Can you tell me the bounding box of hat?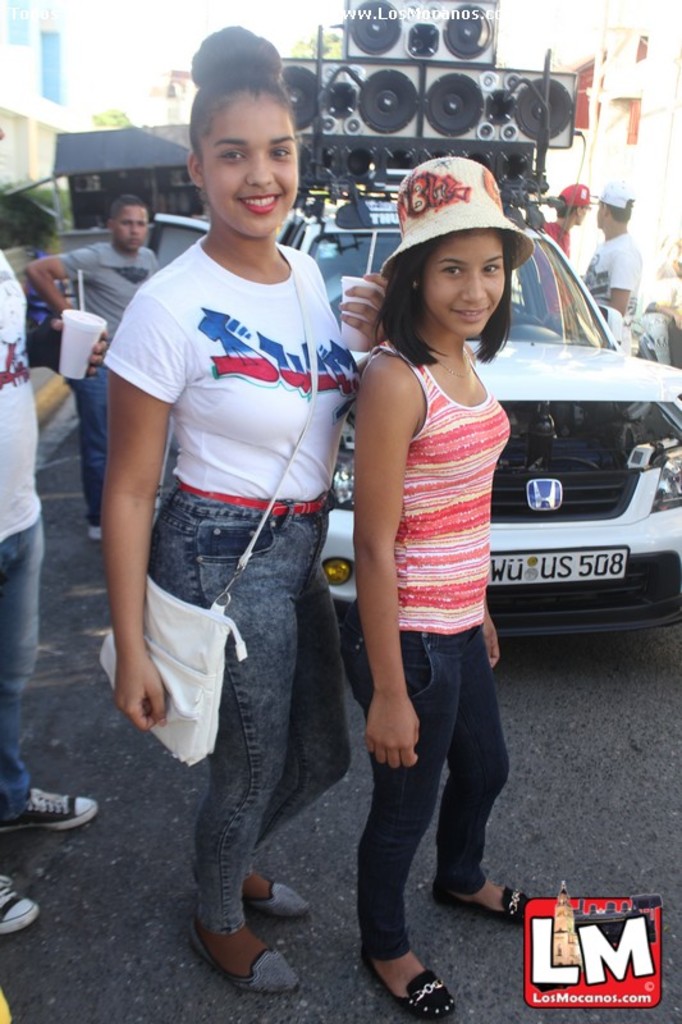
376:155:536:280.
